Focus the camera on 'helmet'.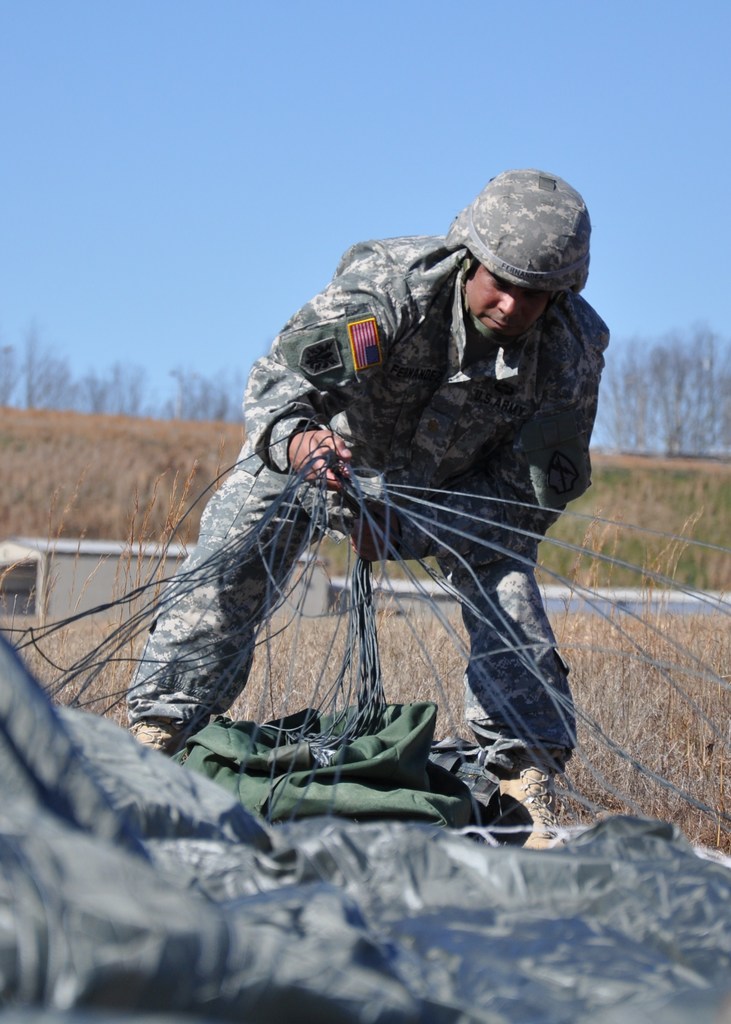
Focus region: left=451, top=177, right=592, bottom=348.
